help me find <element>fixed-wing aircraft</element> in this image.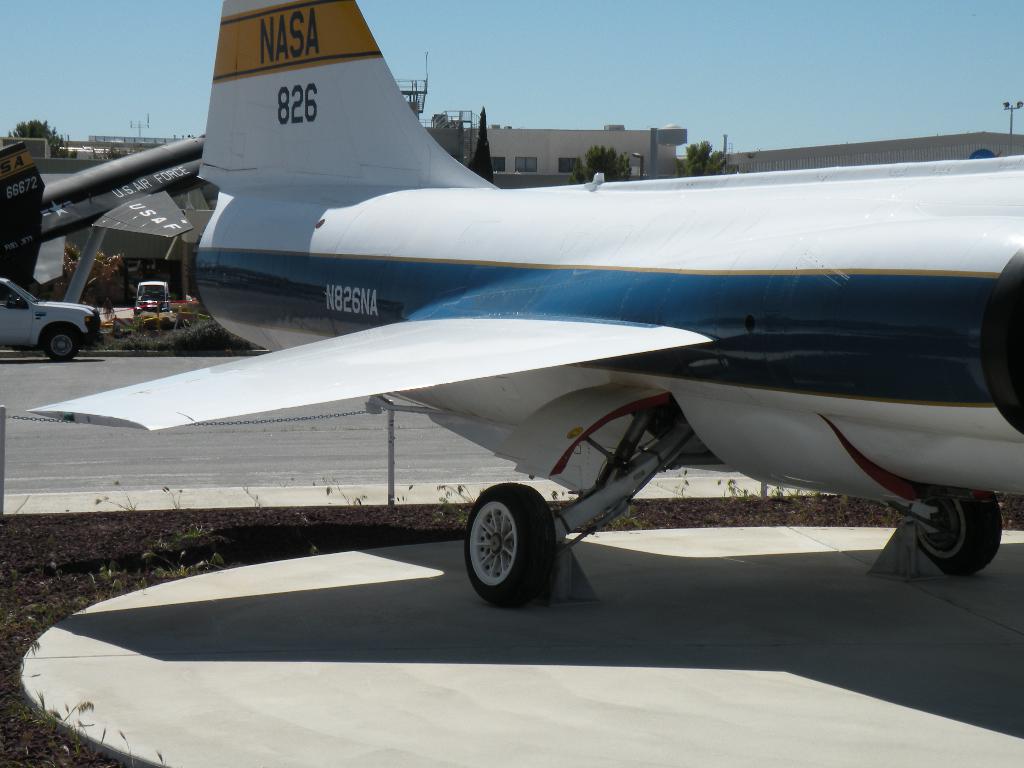
Found it: detection(24, 0, 1023, 614).
